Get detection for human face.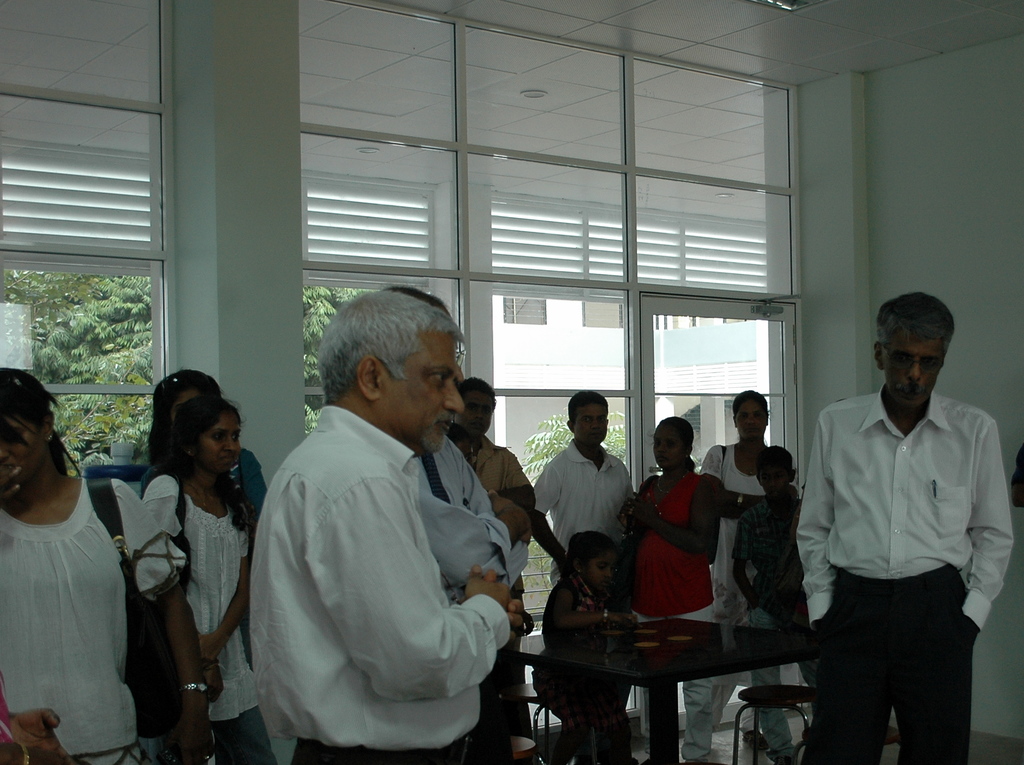
Detection: region(757, 451, 792, 504).
